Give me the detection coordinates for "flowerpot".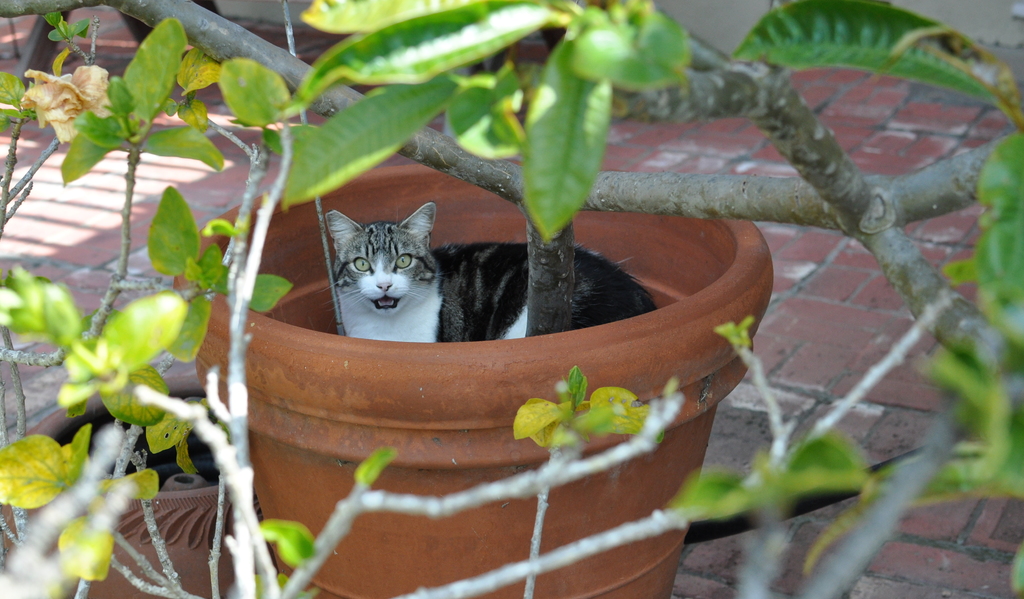
box=[172, 162, 773, 598].
